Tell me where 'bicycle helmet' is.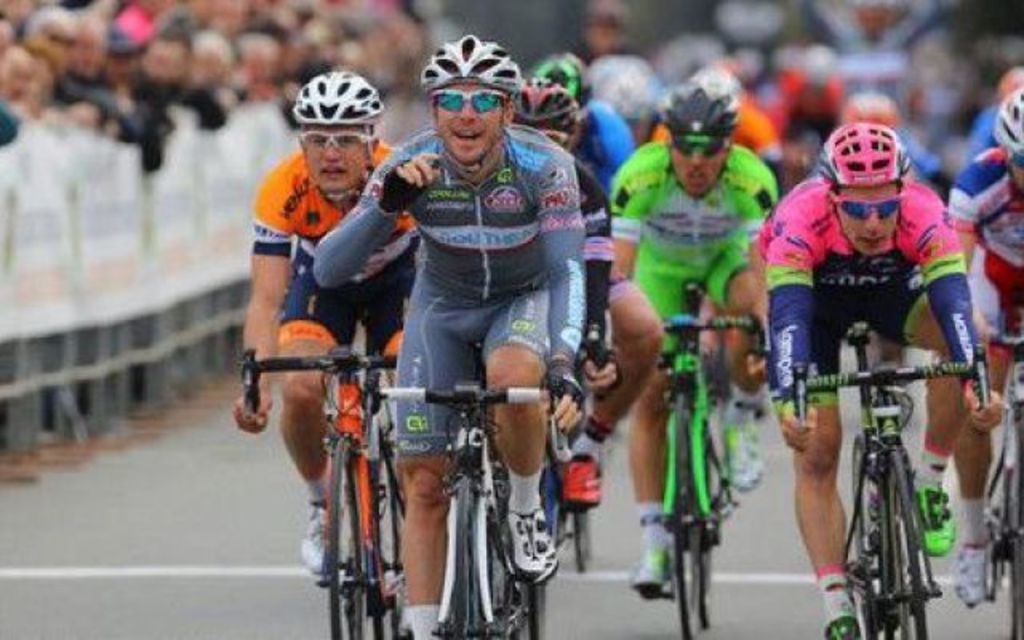
'bicycle helmet' is at 526/53/587/99.
